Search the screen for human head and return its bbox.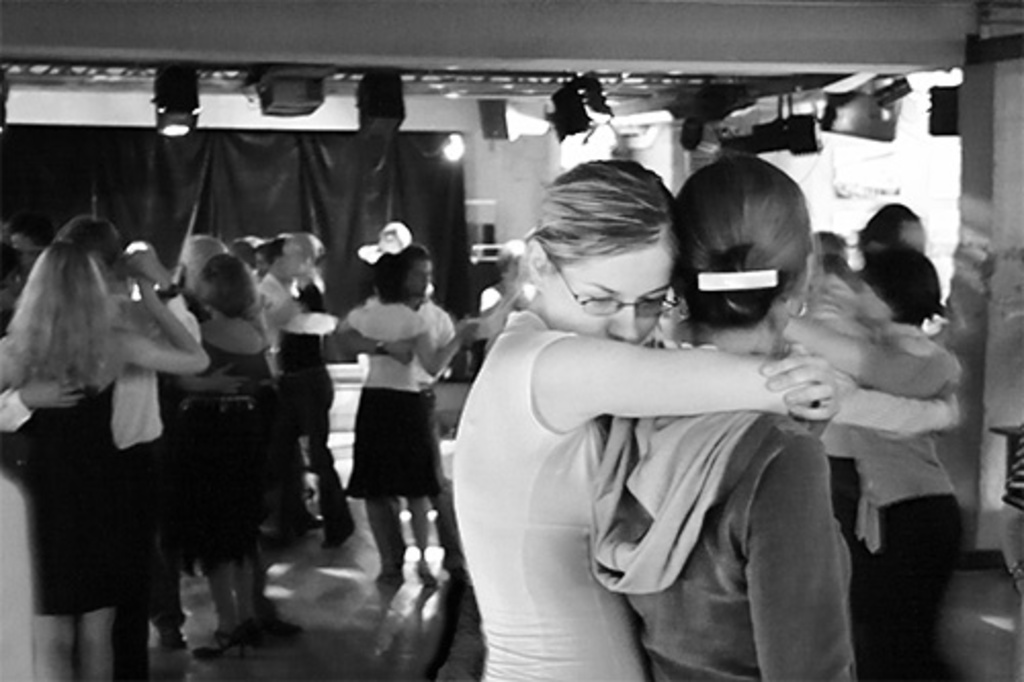
Found: (205,252,254,313).
